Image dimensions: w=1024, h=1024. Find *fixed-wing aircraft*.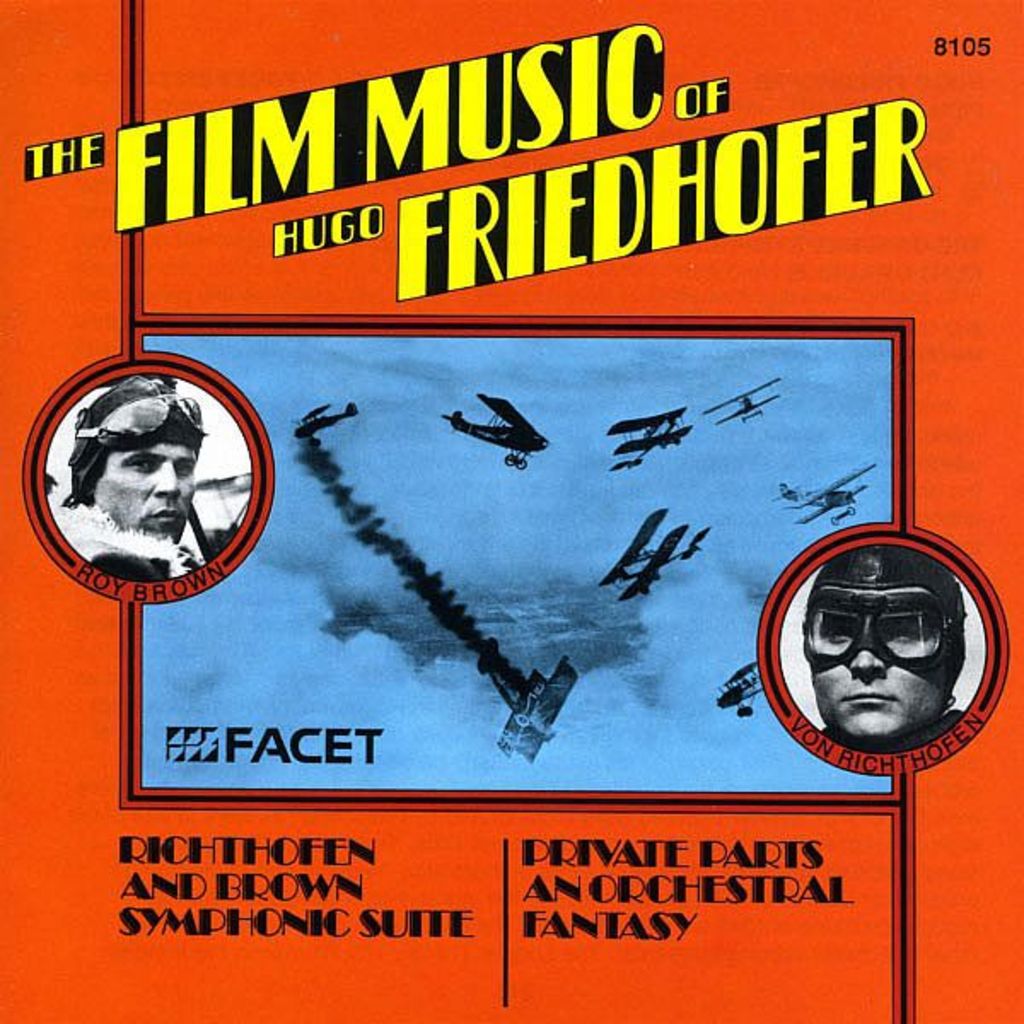
box=[604, 413, 696, 471].
